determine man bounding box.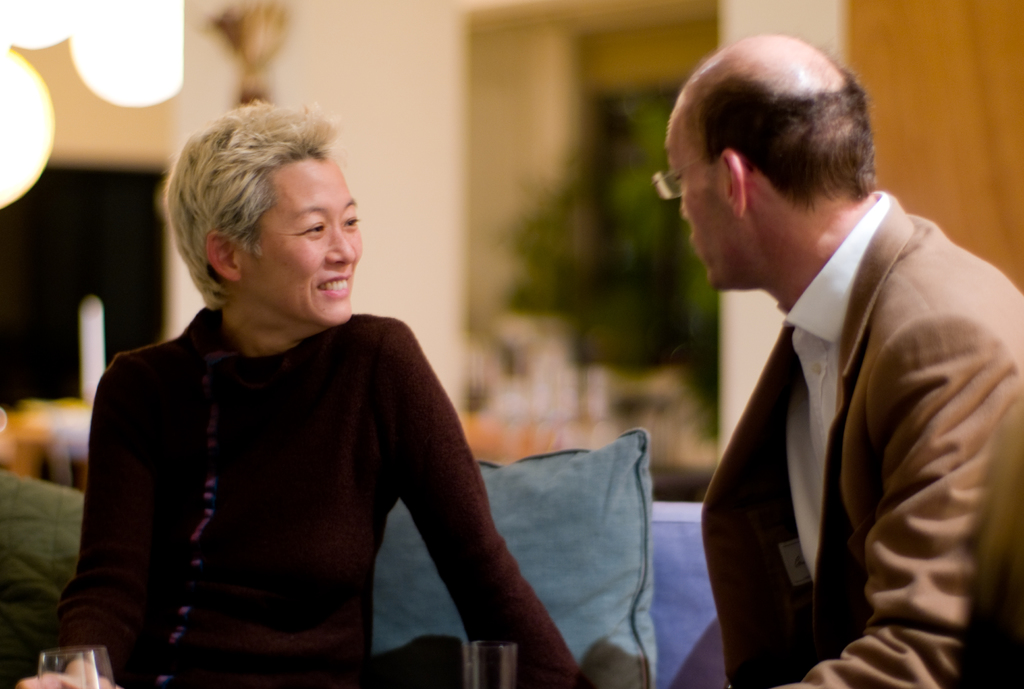
Determined: rect(662, 30, 1021, 687).
